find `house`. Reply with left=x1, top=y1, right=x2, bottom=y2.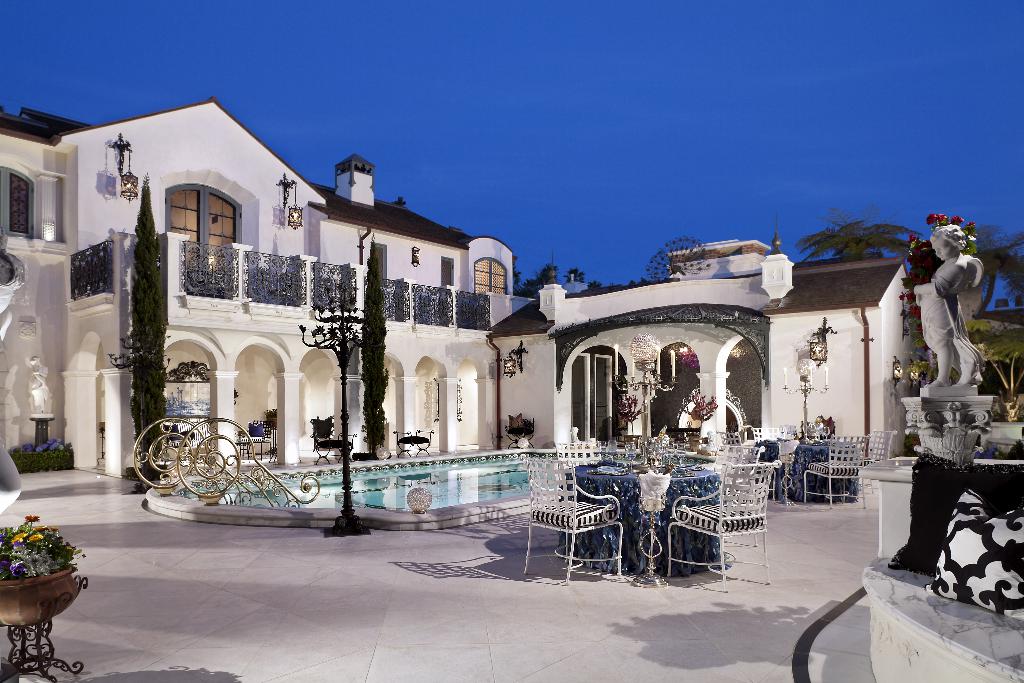
left=0, top=90, right=539, bottom=494.
